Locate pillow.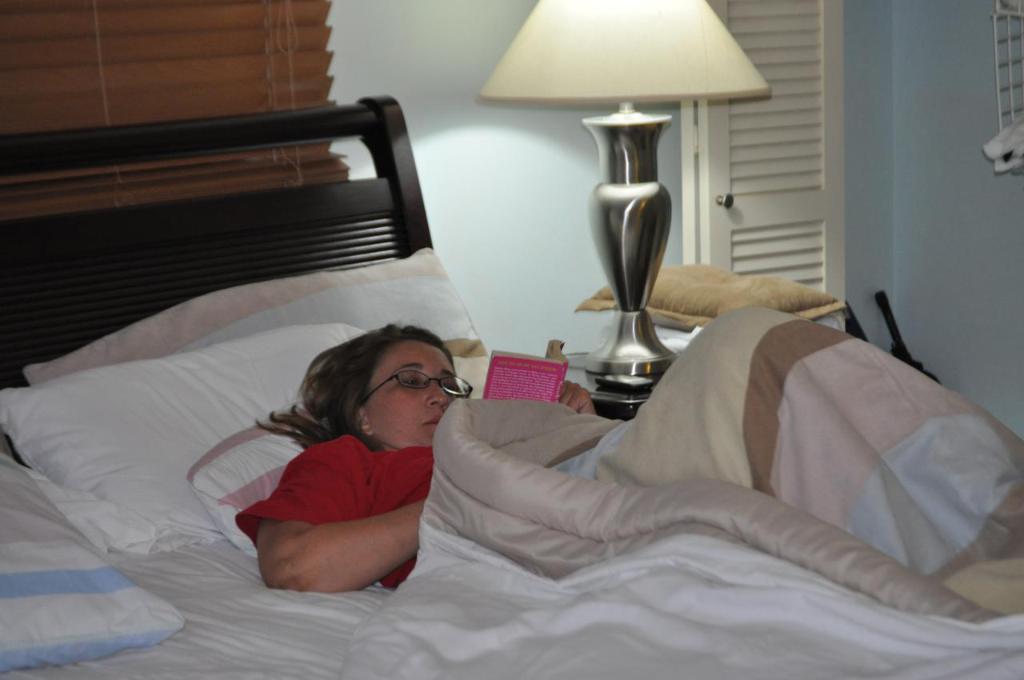
Bounding box: bbox(0, 324, 362, 549).
